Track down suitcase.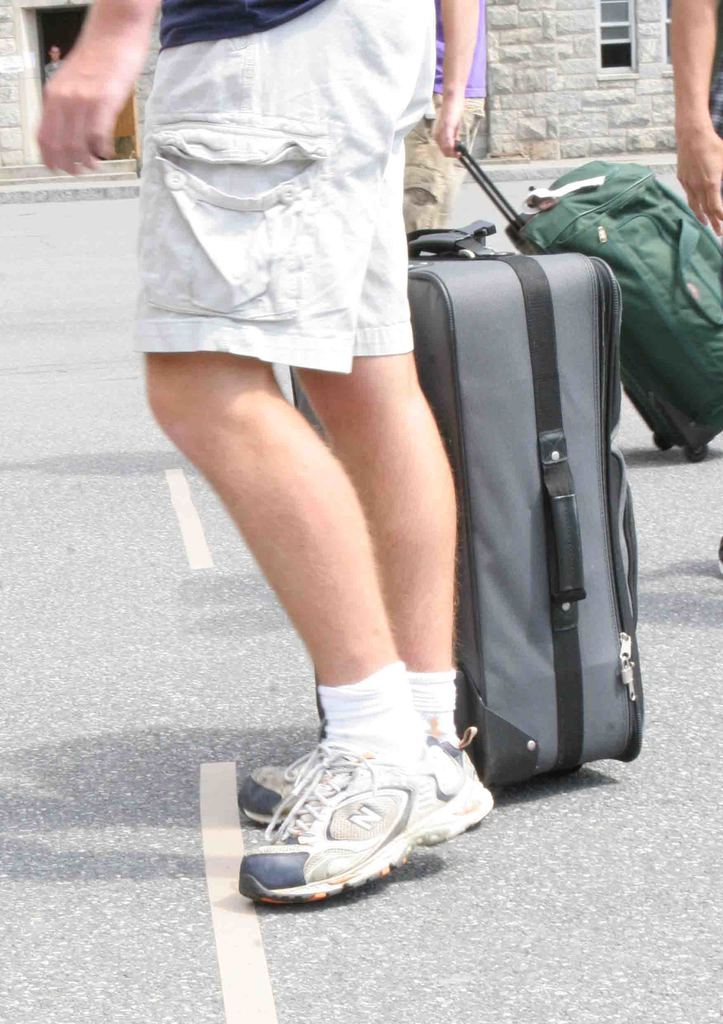
Tracked to x1=310 y1=216 x2=650 y2=792.
